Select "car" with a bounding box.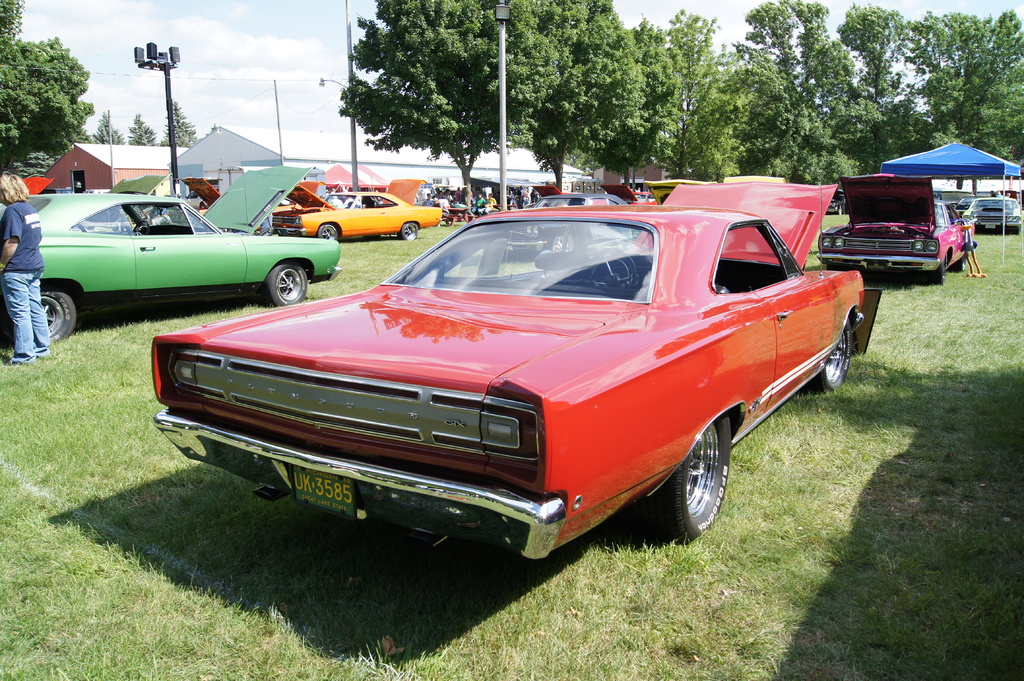
{"left": 269, "top": 182, "right": 445, "bottom": 244}.
